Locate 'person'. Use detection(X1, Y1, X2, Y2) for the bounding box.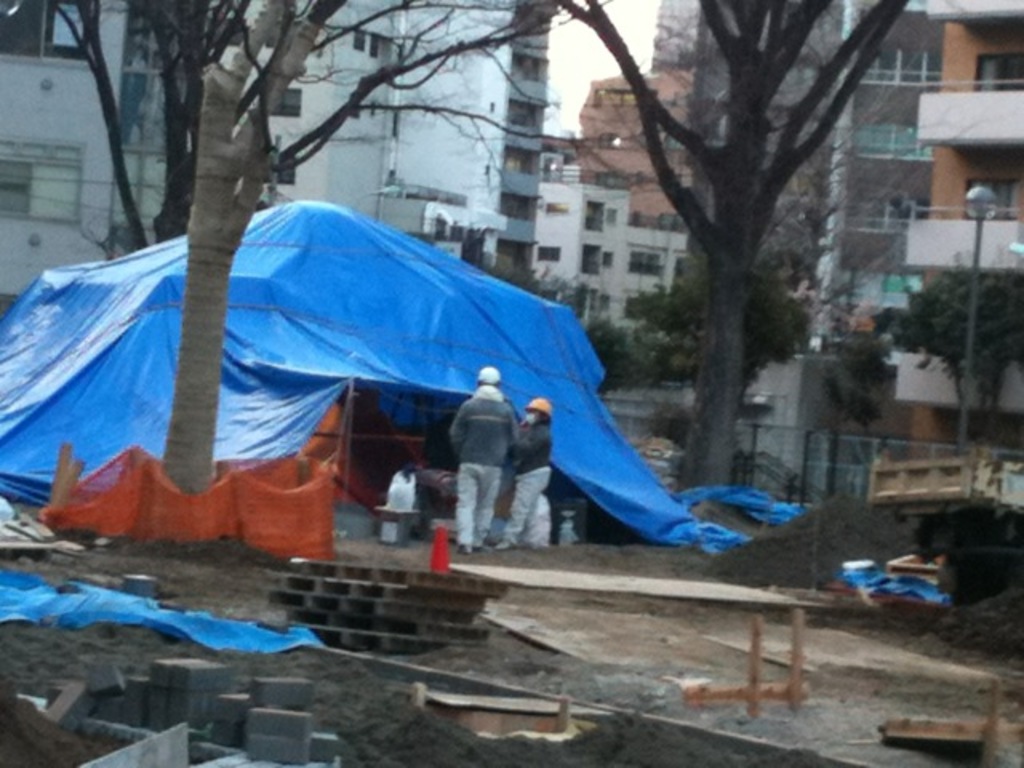
detection(515, 397, 557, 538).
